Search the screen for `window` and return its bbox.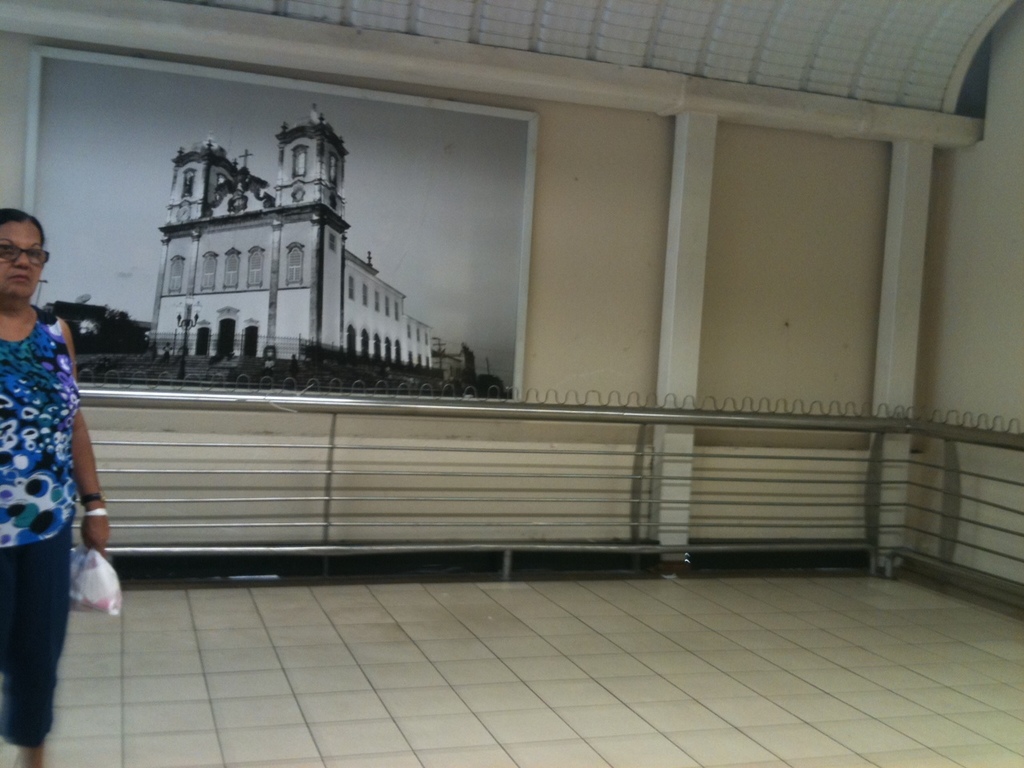
Found: <bbox>197, 250, 217, 287</bbox>.
